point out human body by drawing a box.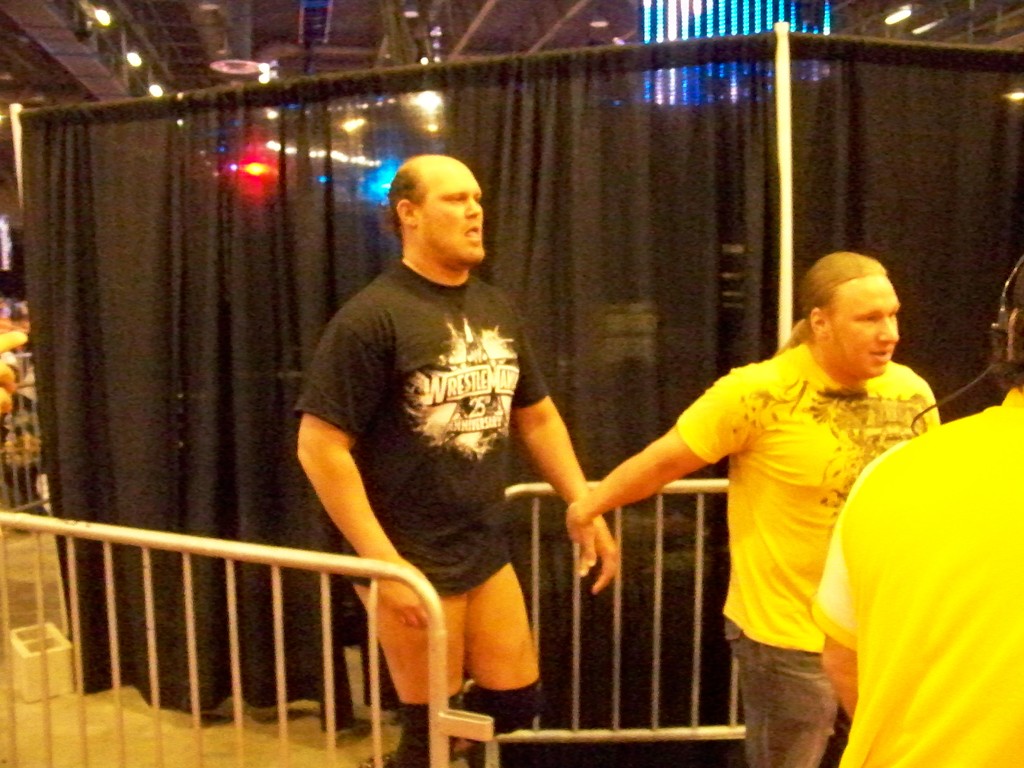
[x1=819, y1=384, x2=1023, y2=767].
